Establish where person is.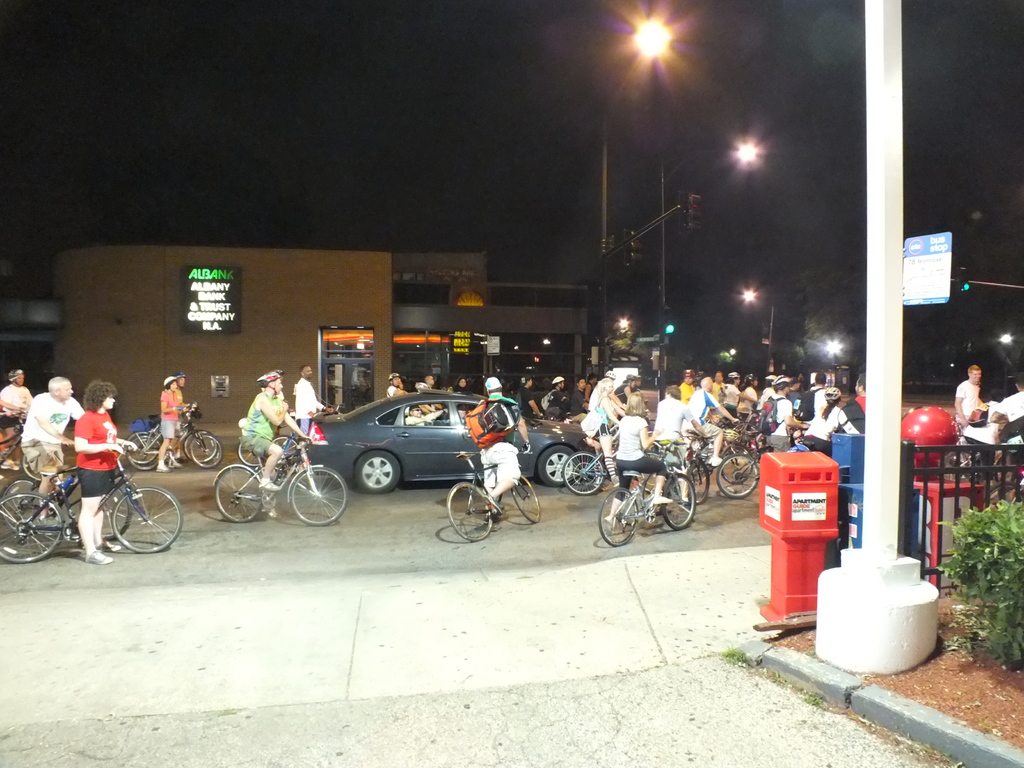
Established at (x1=473, y1=374, x2=534, y2=506).
